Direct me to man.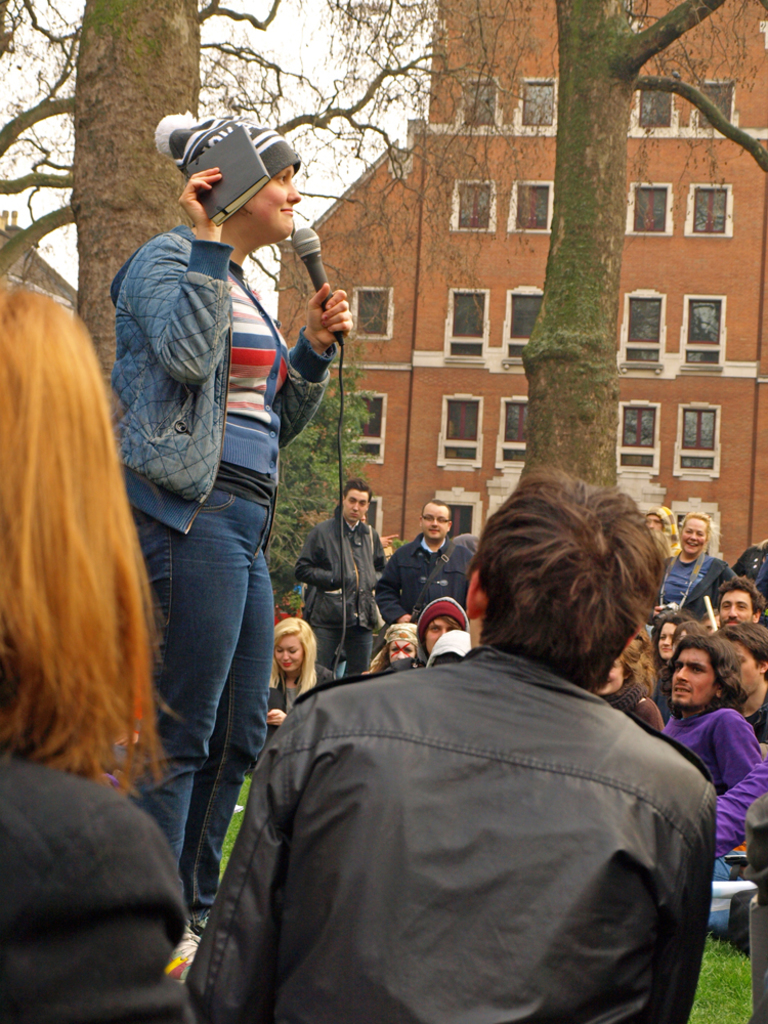
Direction: 717, 578, 760, 626.
